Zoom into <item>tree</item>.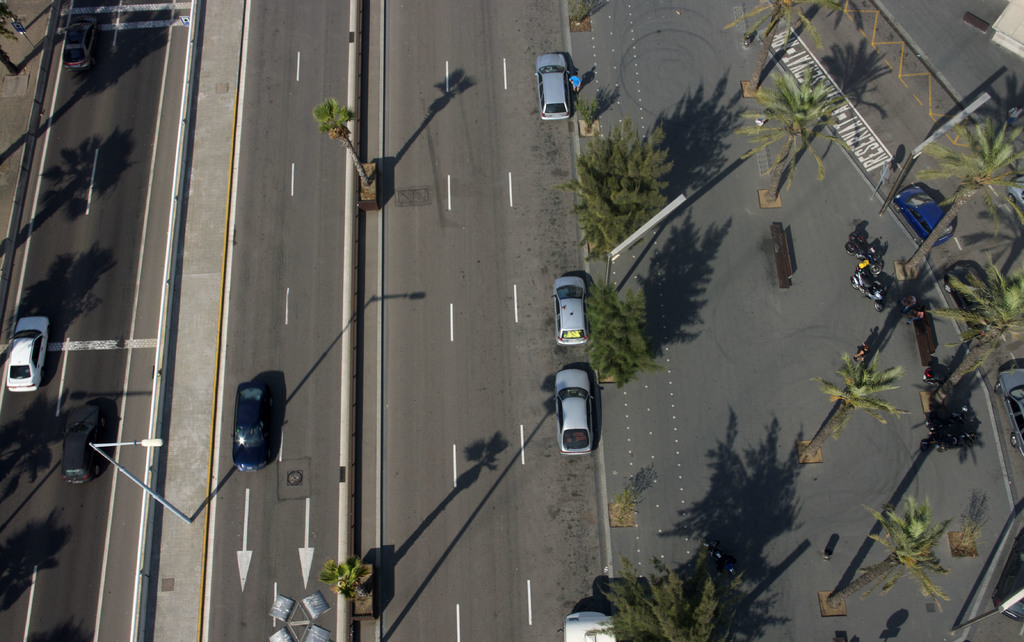
Zoom target: locate(316, 556, 367, 602).
